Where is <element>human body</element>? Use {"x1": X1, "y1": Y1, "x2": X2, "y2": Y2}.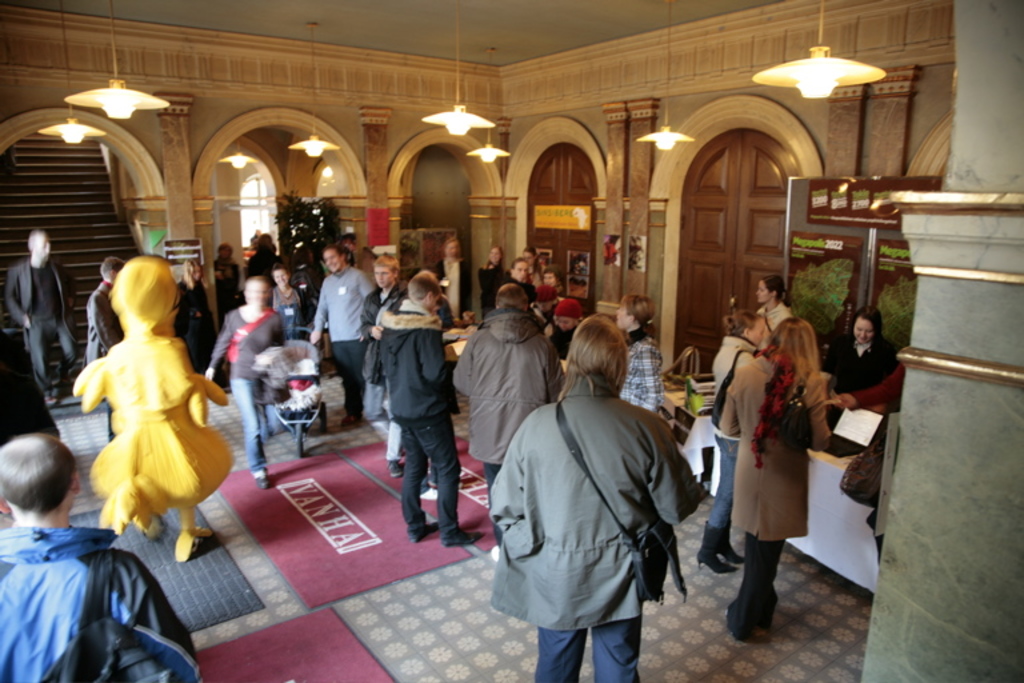
{"x1": 619, "y1": 331, "x2": 661, "y2": 406}.
